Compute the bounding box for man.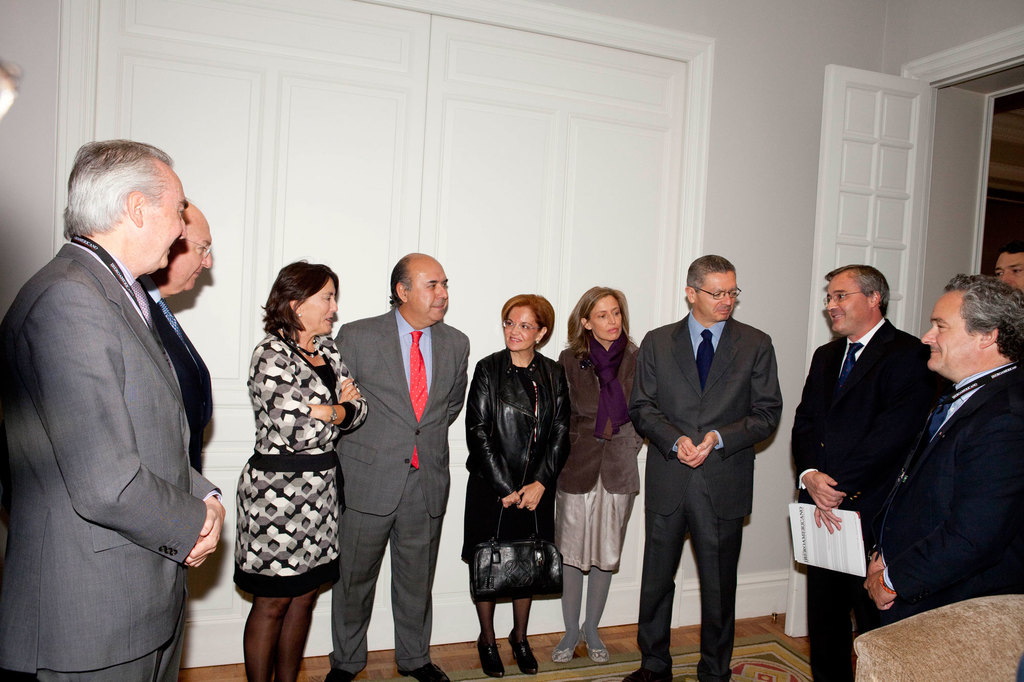
region(628, 251, 785, 681).
